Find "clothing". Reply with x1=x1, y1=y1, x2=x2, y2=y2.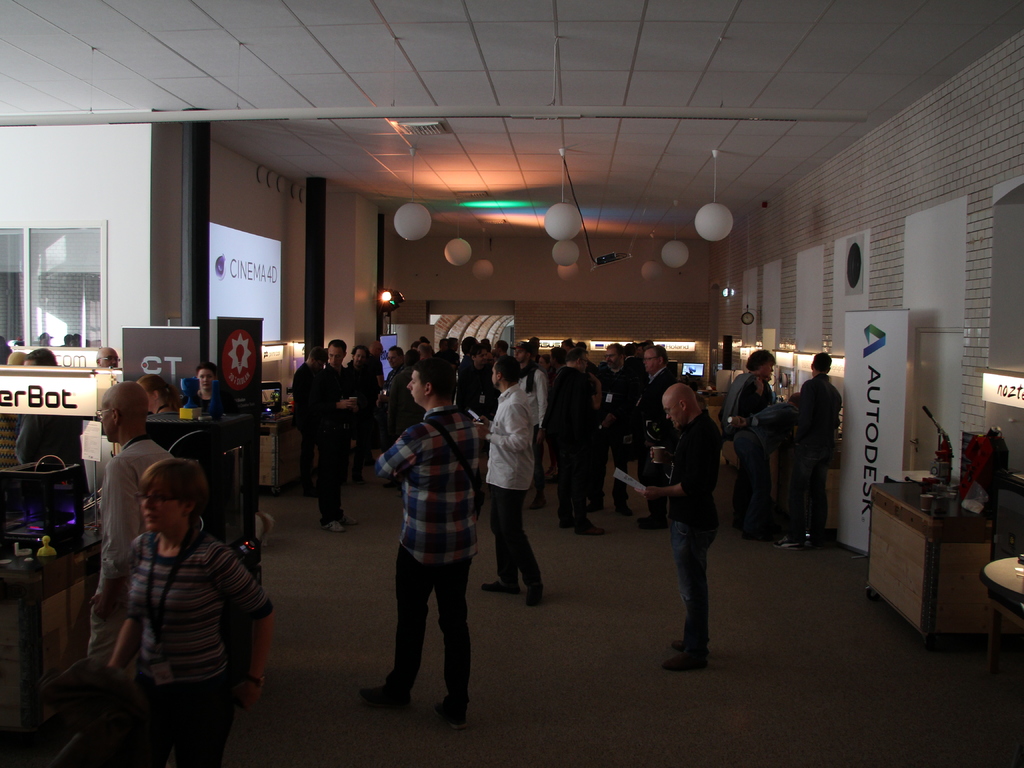
x1=88, y1=524, x2=266, y2=767.
